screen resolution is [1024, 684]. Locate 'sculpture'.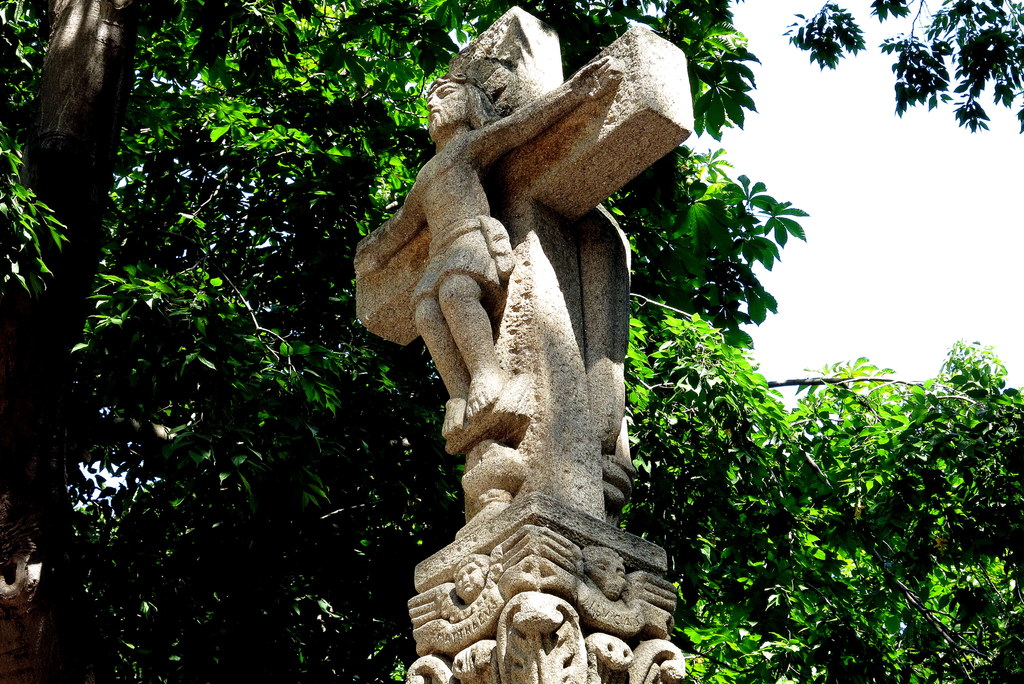
446 551 493 601.
